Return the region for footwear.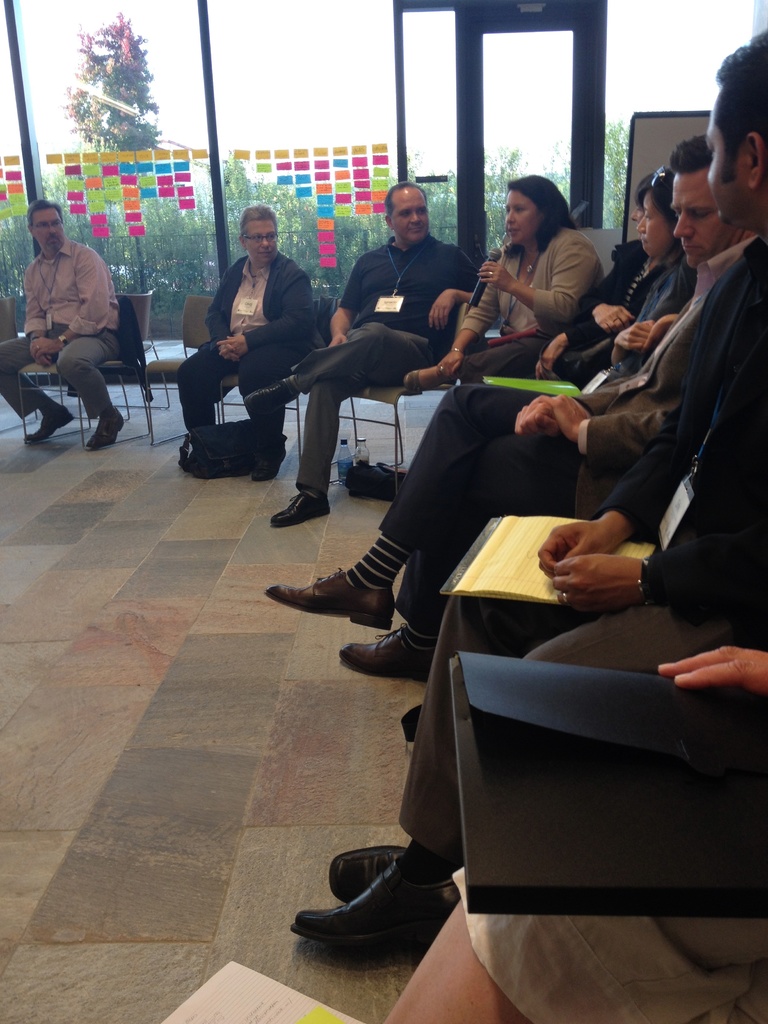
[x1=21, y1=404, x2=72, y2=444].
